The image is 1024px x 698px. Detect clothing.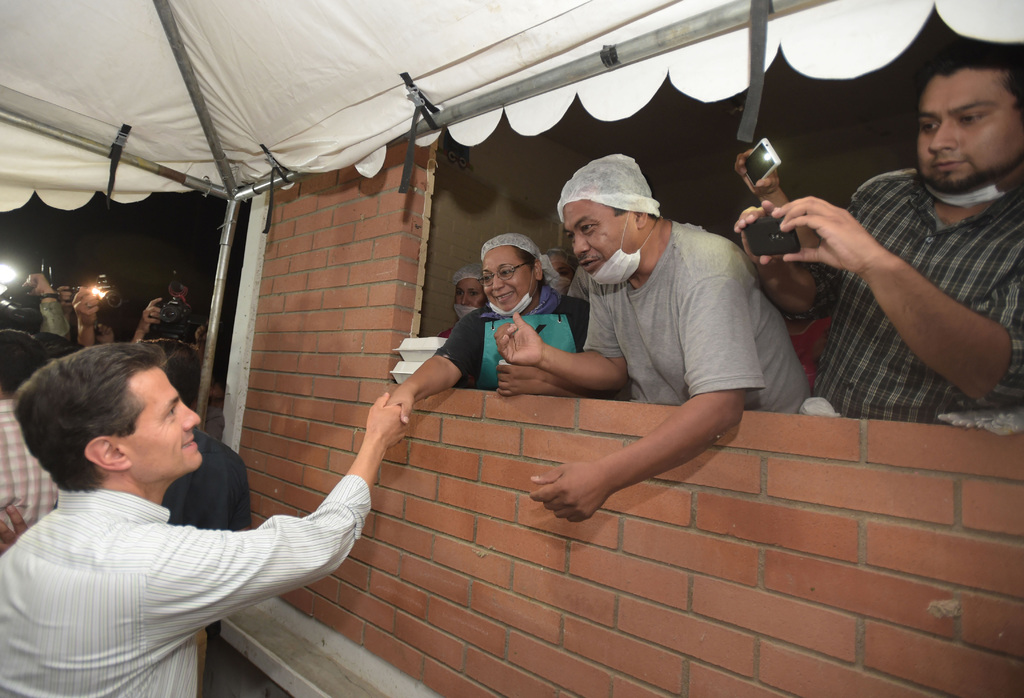
Detection: region(7, 398, 380, 676).
